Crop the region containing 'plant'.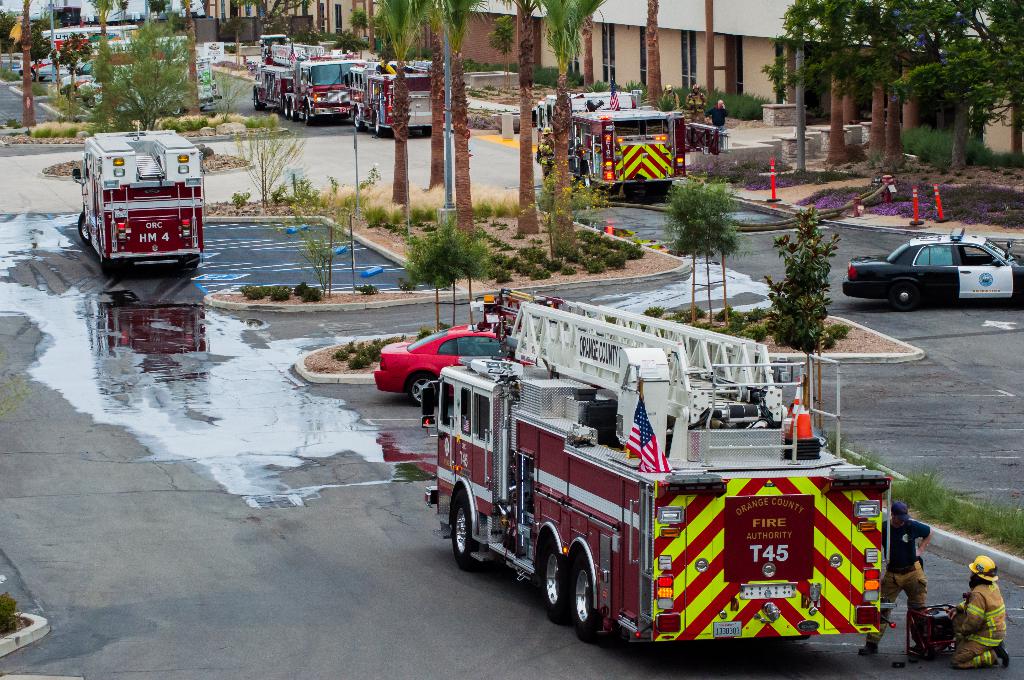
Crop region: 0 588 22 638.
